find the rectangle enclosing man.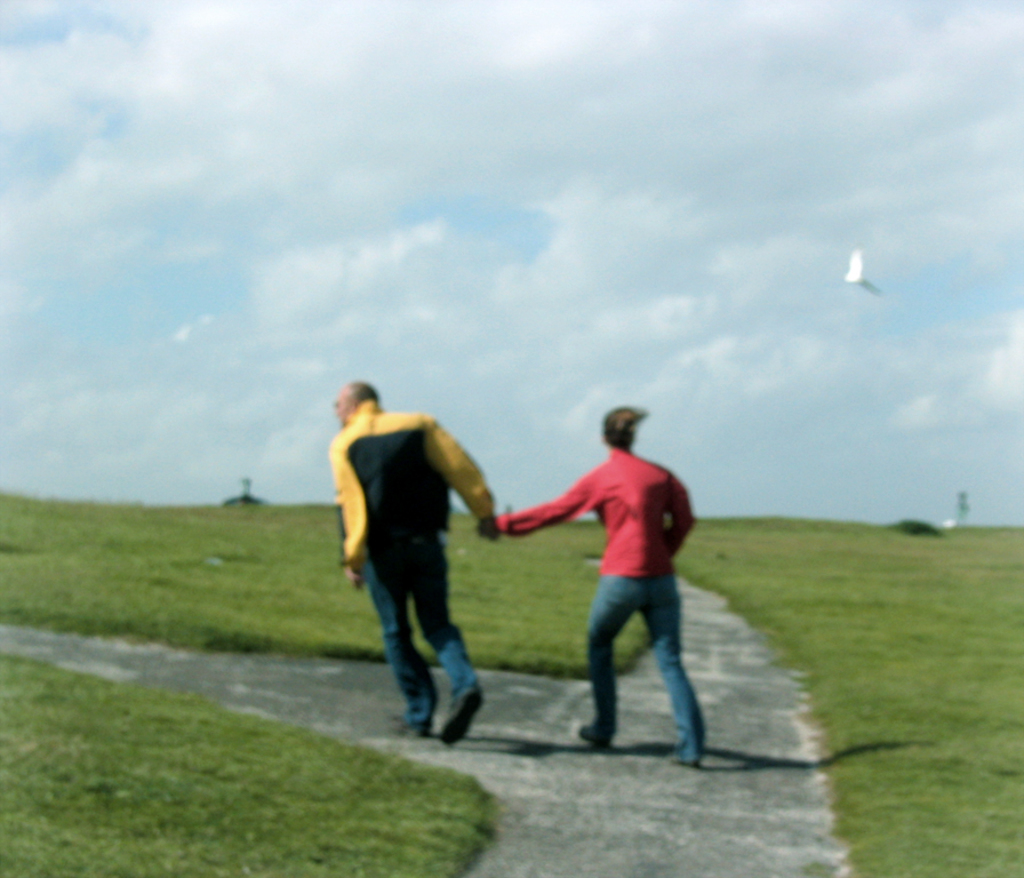
{"x1": 327, "y1": 378, "x2": 505, "y2": 742}.
